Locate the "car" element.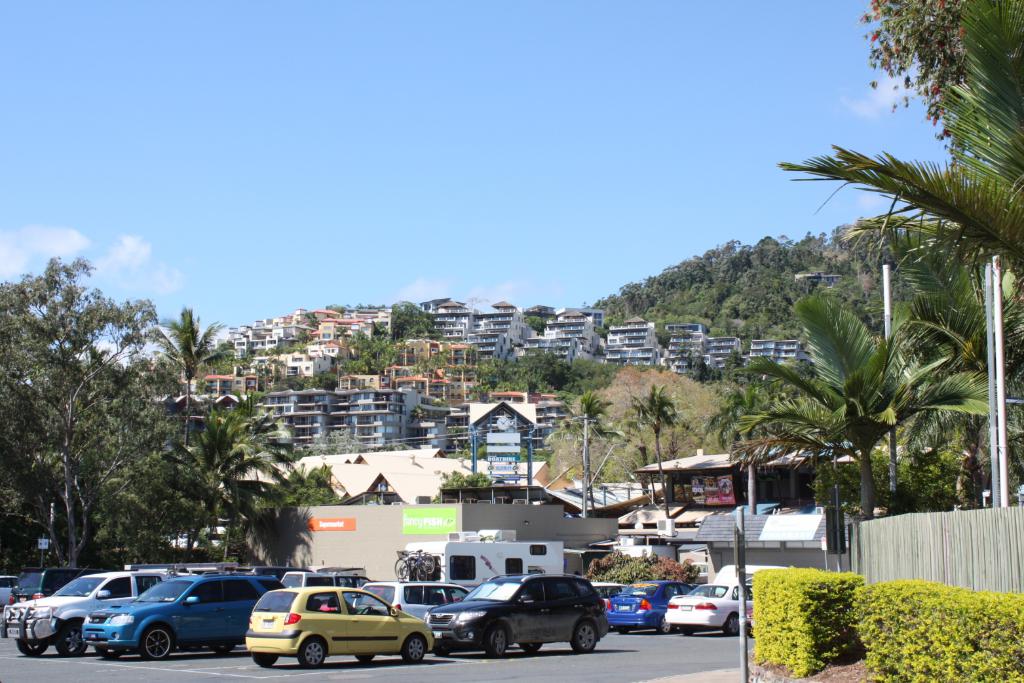
Element bbox: 0/572/163/659.
